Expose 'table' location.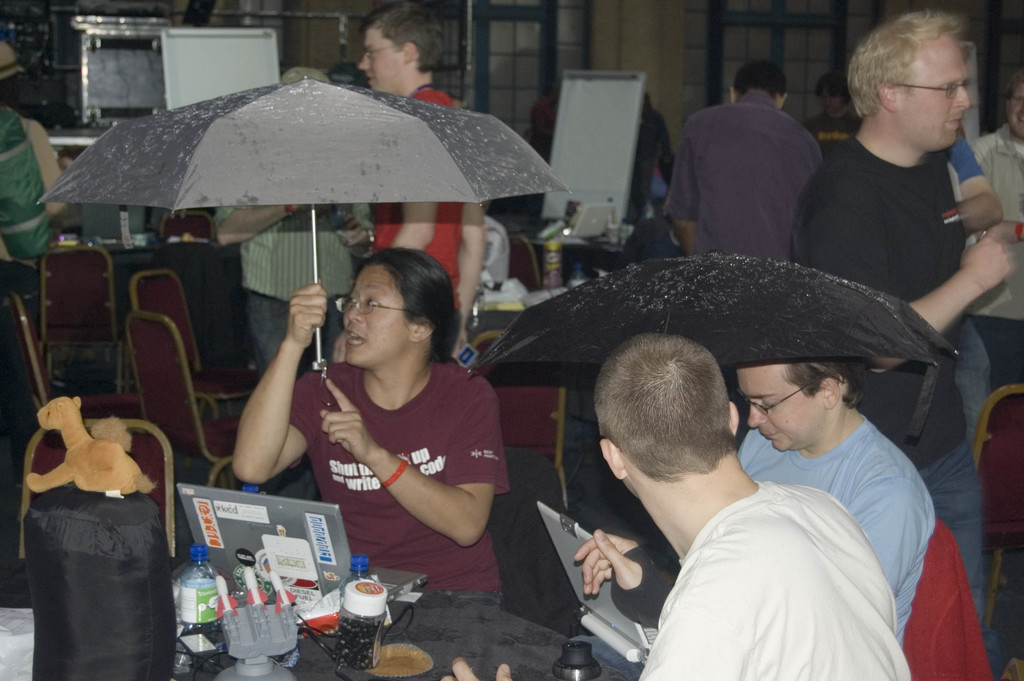
Exposed at 171,582,630,680.
